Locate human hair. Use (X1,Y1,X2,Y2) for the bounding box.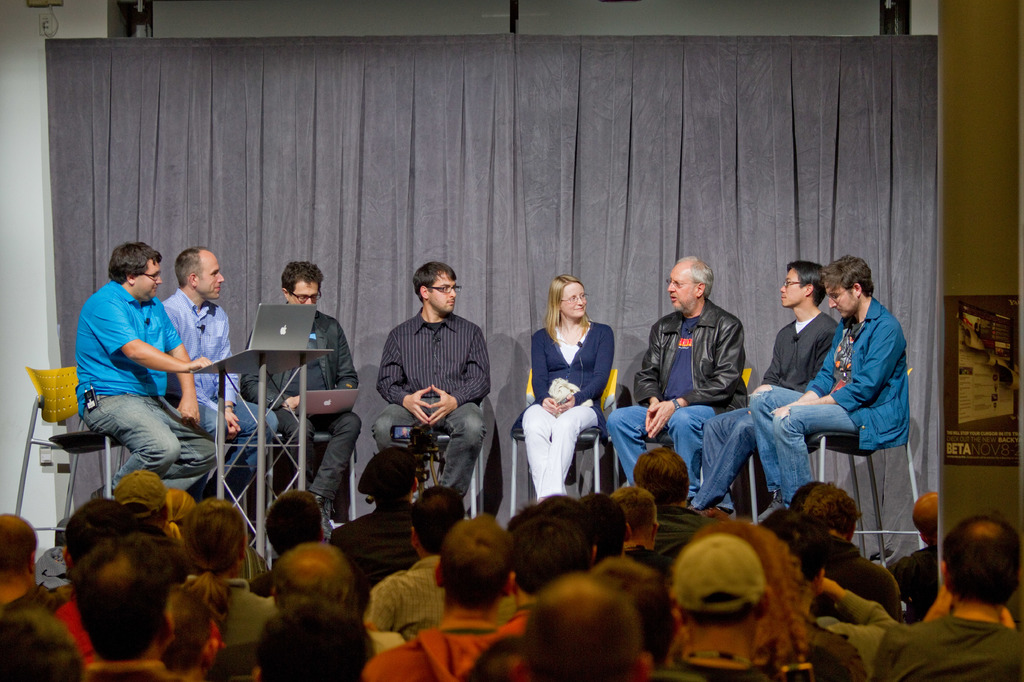
(792,480,869,536).
